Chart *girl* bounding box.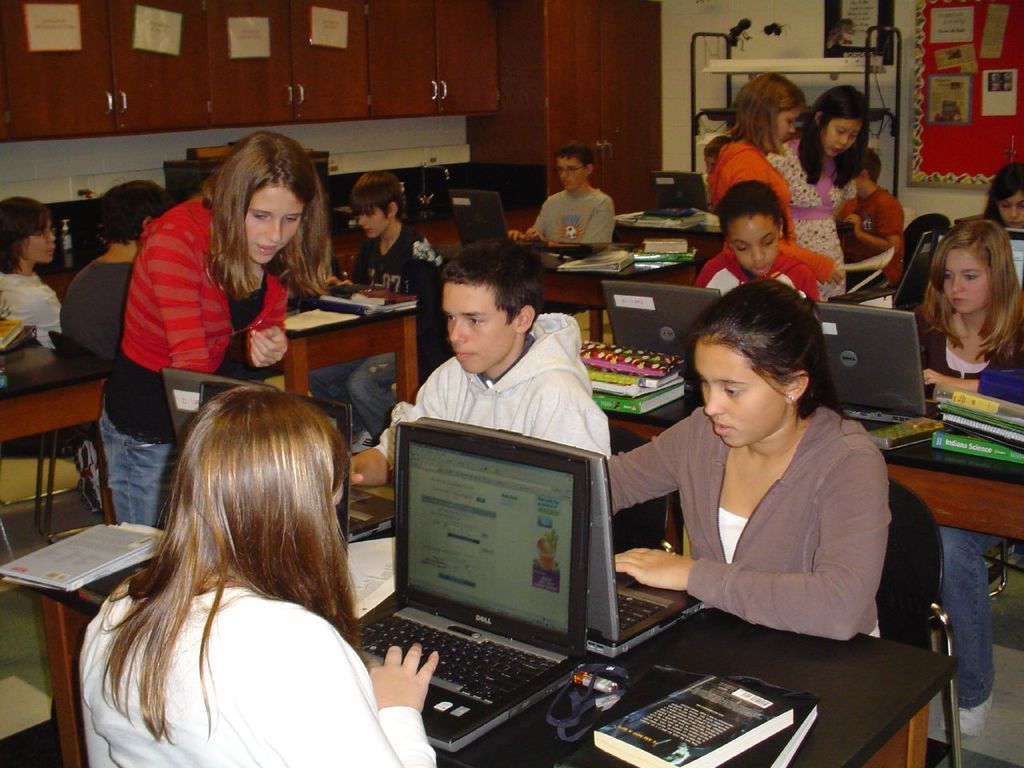
Charted: x1=80, y1=383, x2=439, y2=767.
